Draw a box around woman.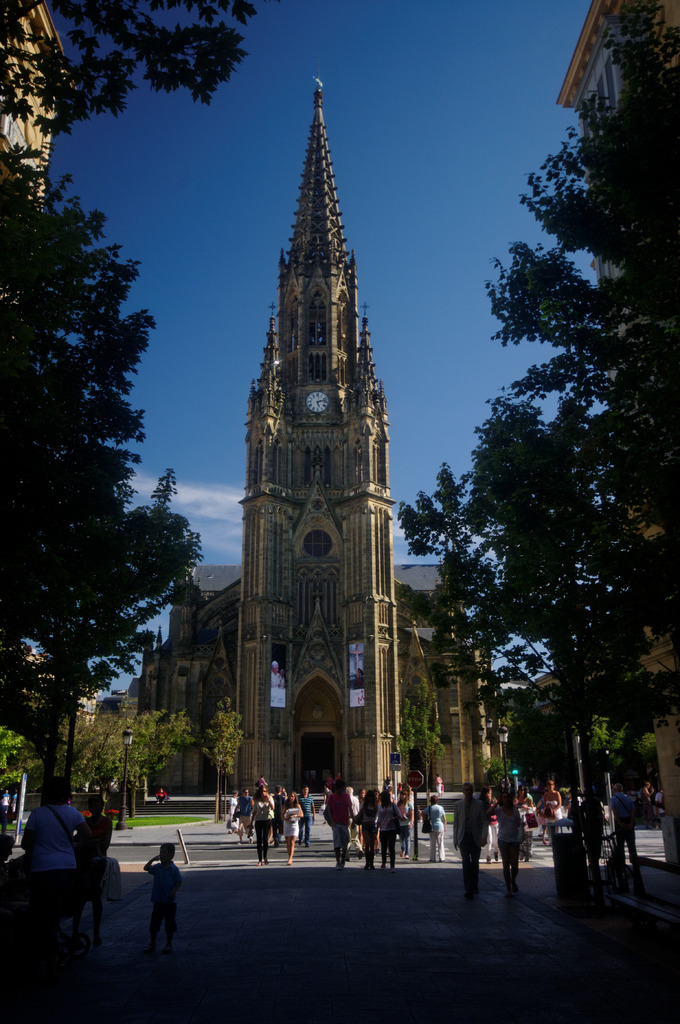
Rect(250, 785, 271, 866).
